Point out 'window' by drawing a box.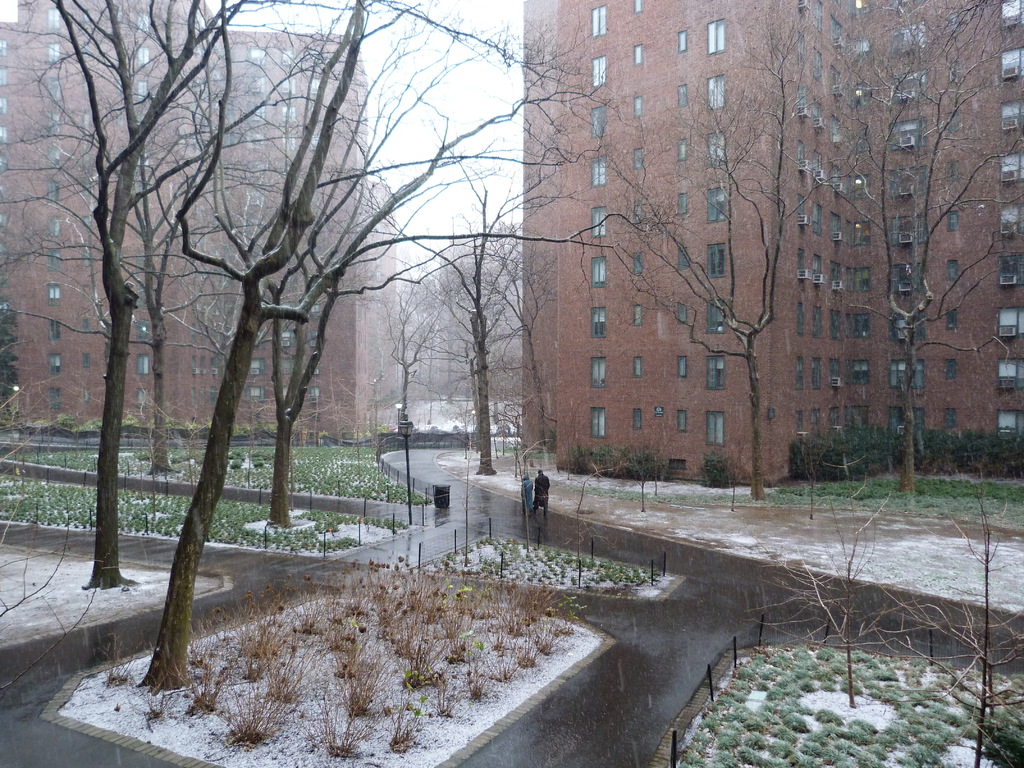
(x1=588, y1=58, x2=605, y2=88).
